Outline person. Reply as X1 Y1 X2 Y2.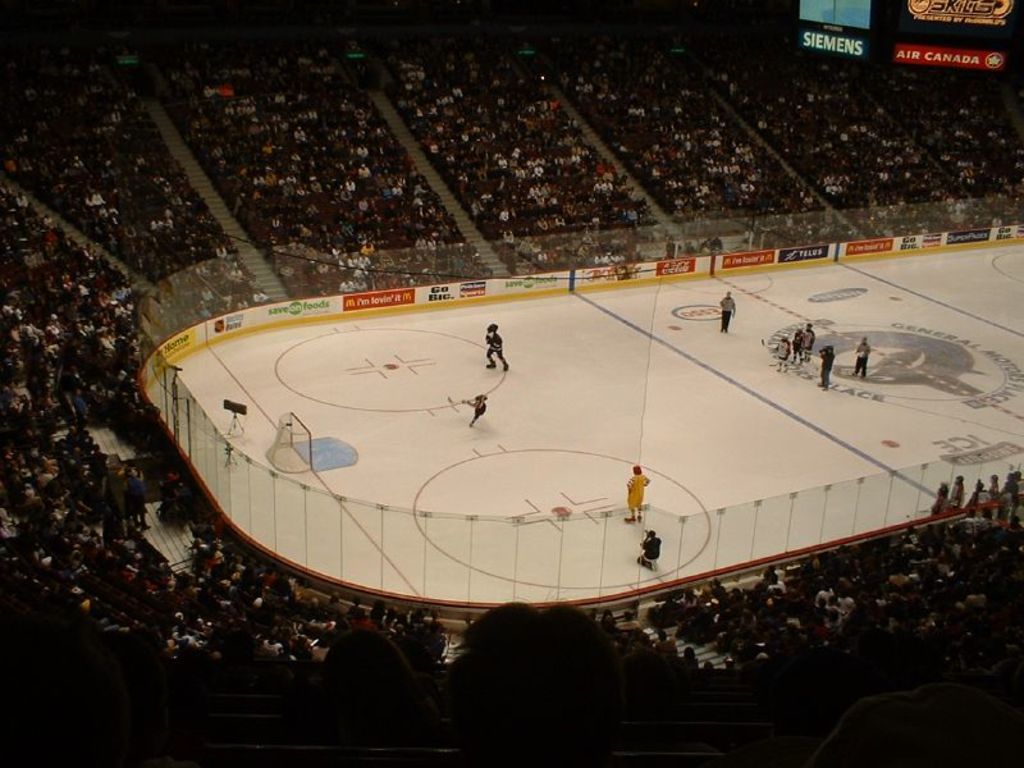
718 291 735 330.
